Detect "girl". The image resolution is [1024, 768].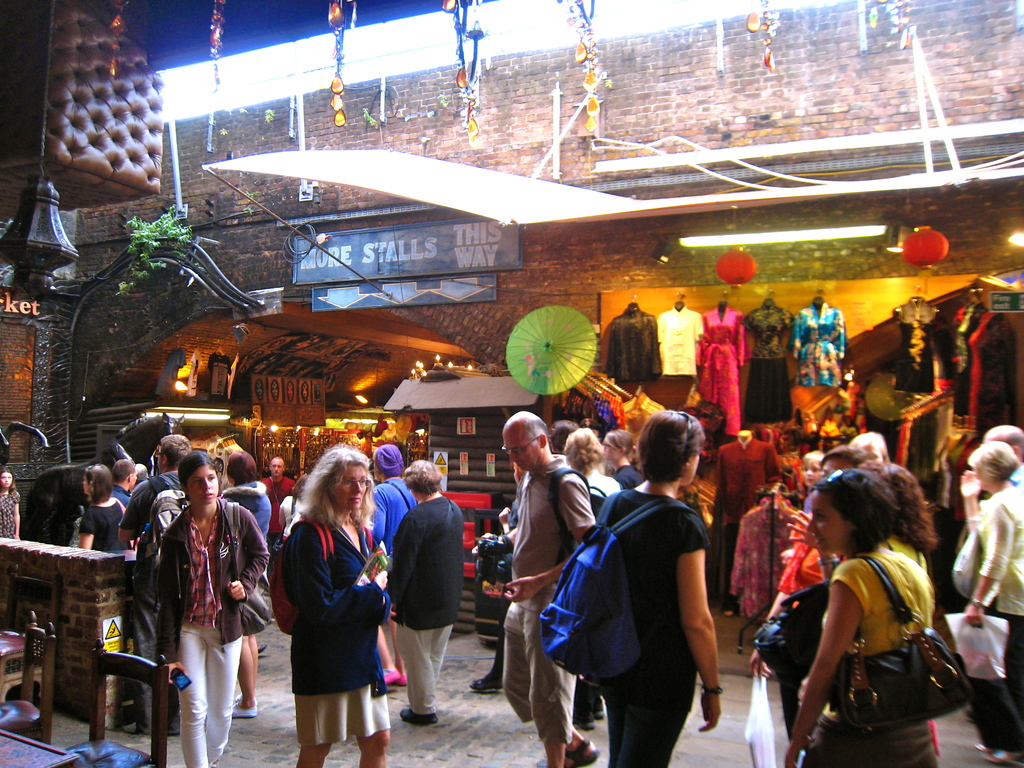
(156, 450, 268, 767).
